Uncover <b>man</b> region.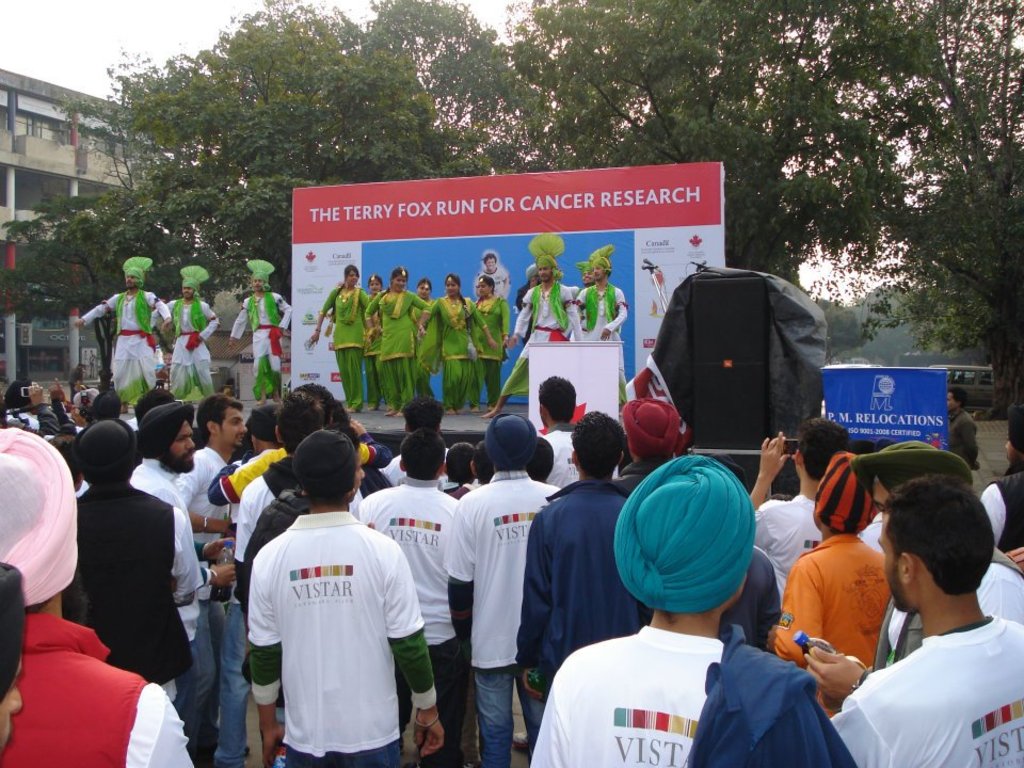
Uncovered: pyautogui.locateOnScreen(149, 275, 217, 396).
